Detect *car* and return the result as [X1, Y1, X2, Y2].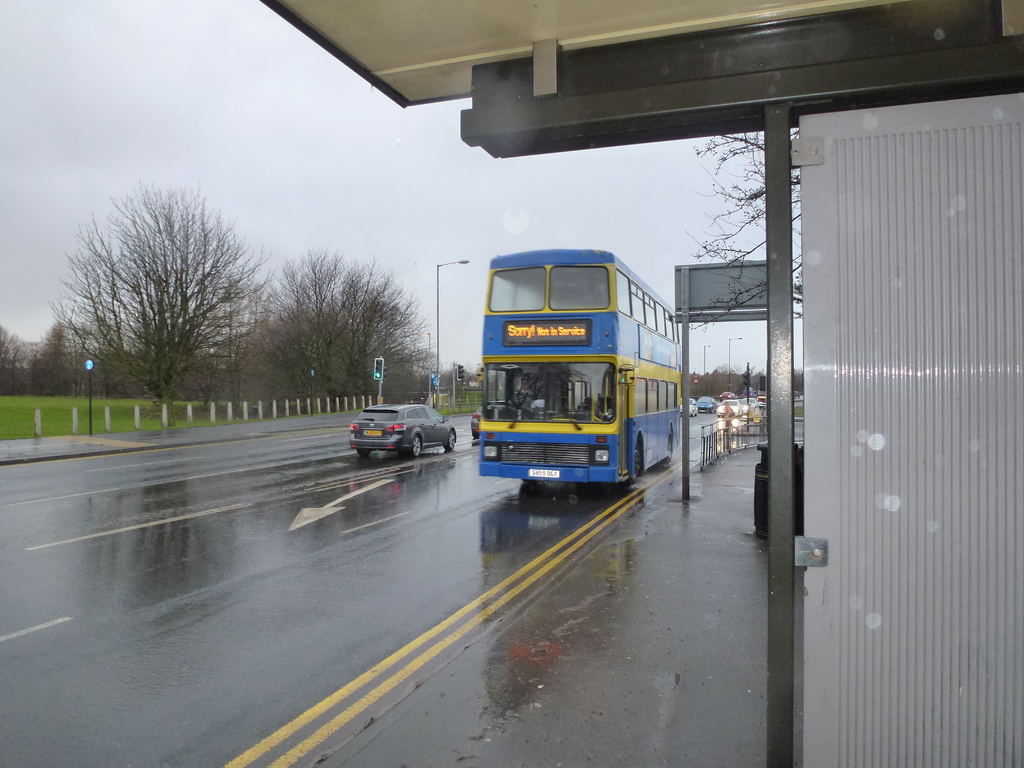
[348, 405, 463, 454].
